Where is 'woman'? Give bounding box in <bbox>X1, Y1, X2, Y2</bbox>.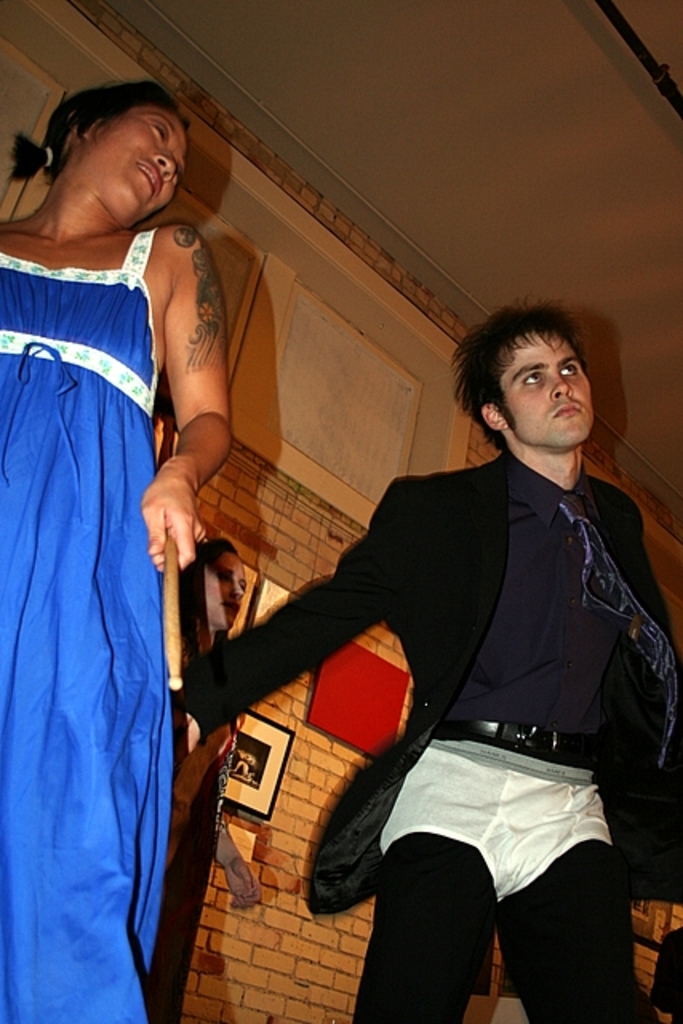
<bbox>0, 69, 226, 1005</bbox>.
